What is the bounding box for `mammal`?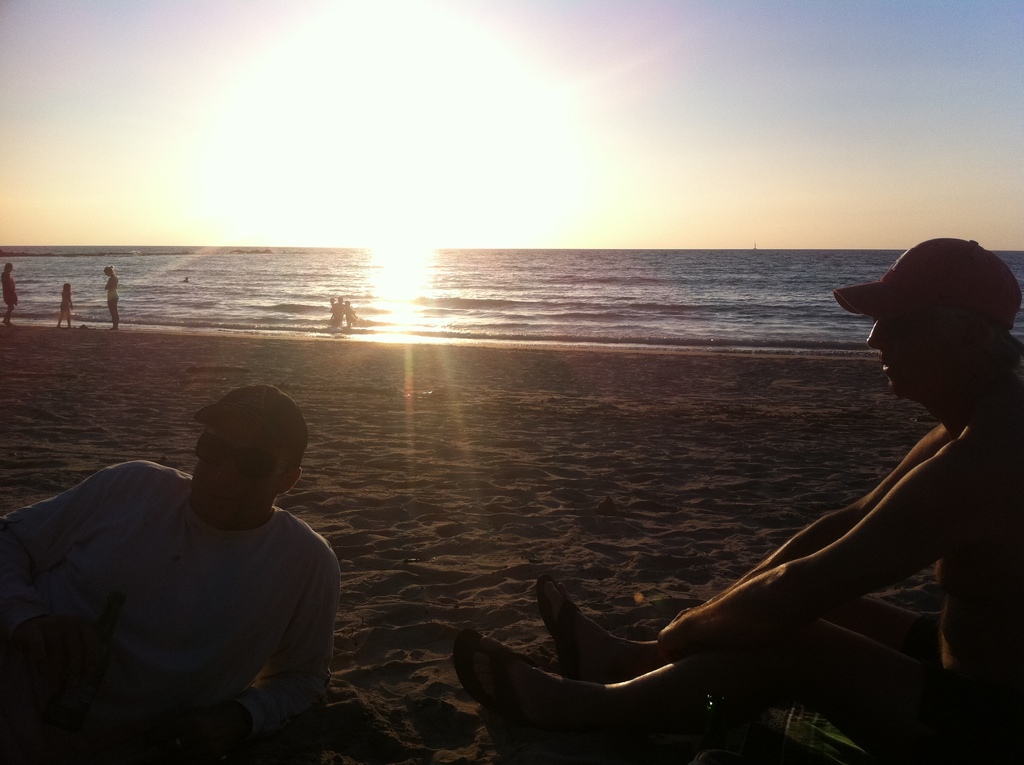
(102,264,117,332).
